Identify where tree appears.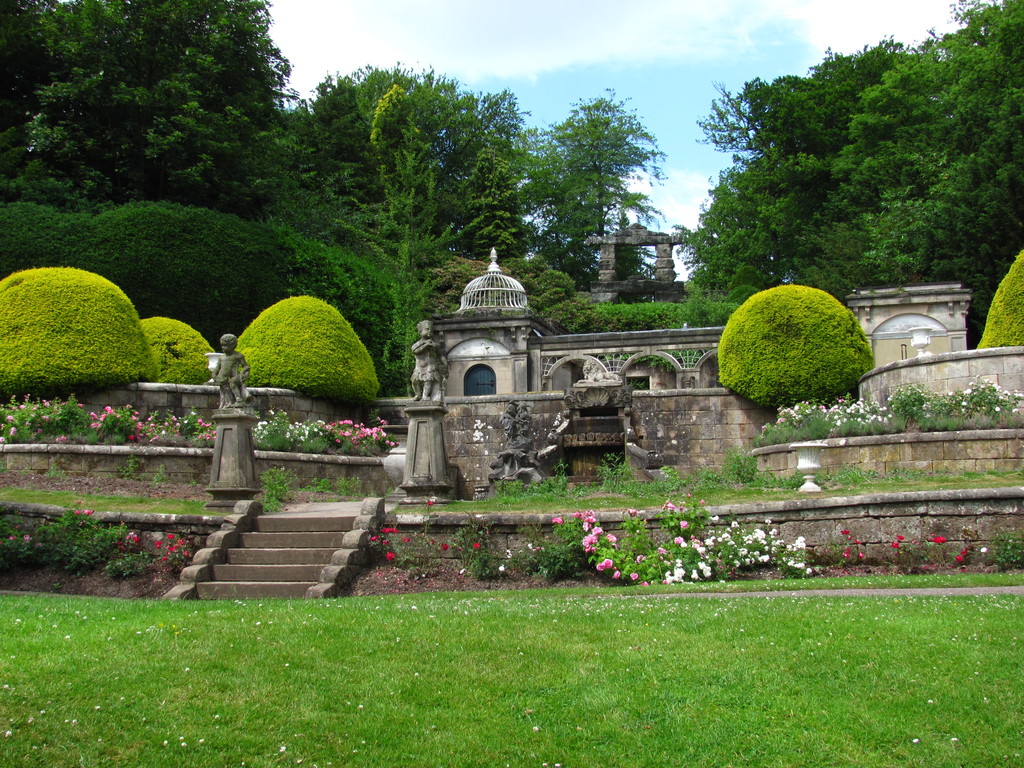
Appears at pyautogui.locateOnScreen(842, 0, 1023, 345).
